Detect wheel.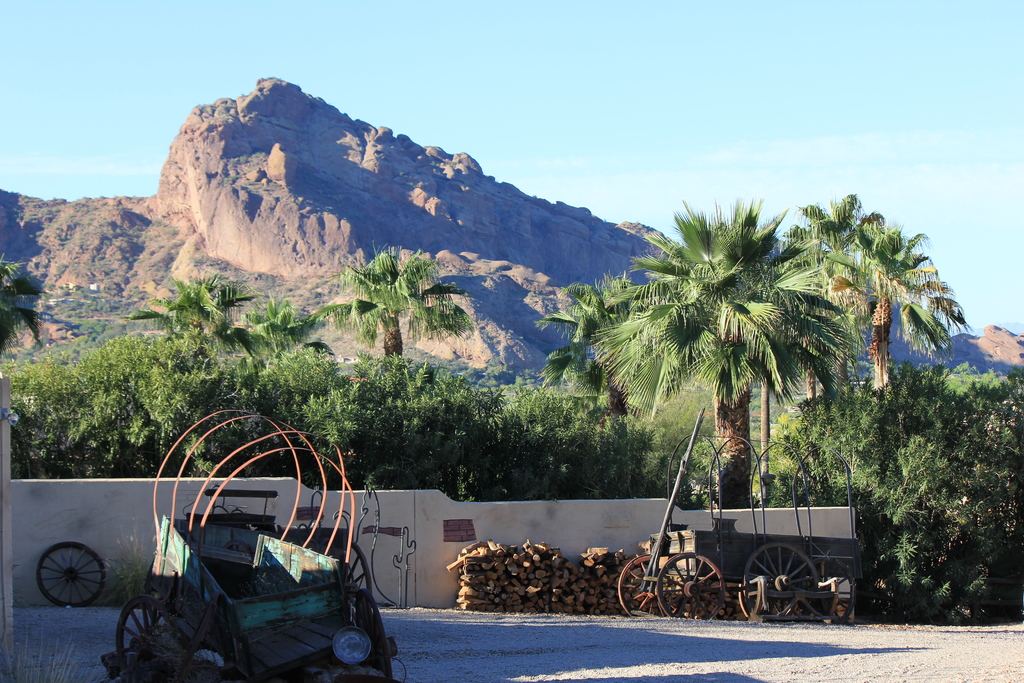
Detected at x1=351, y1=540, x2=372, y2=621.
